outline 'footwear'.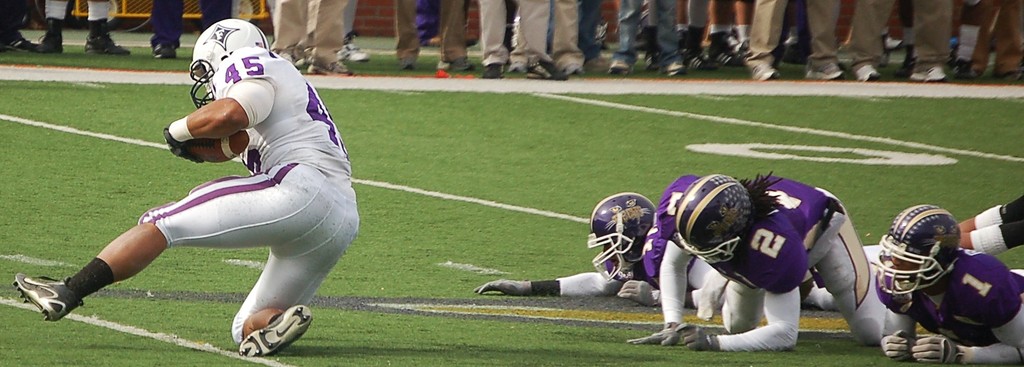
Outline: (607, 59, 623, 72).
